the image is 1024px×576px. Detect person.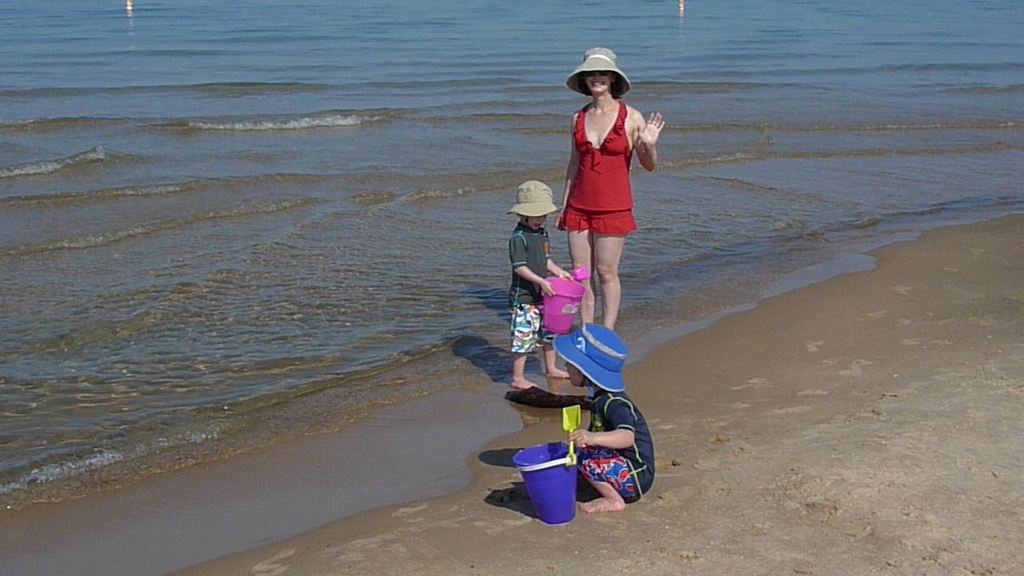
Detection: BBox(503, 179, 574, 394).
